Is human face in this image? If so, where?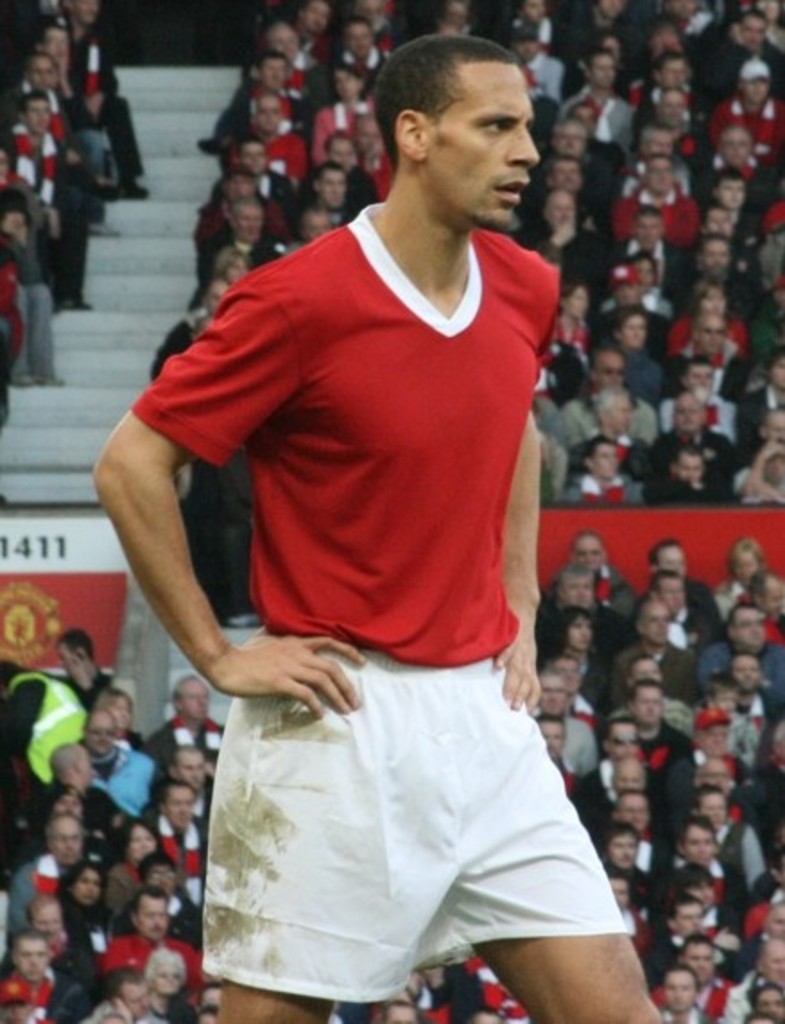
Yes, at <region>617, 798, 652, 836</region>.
